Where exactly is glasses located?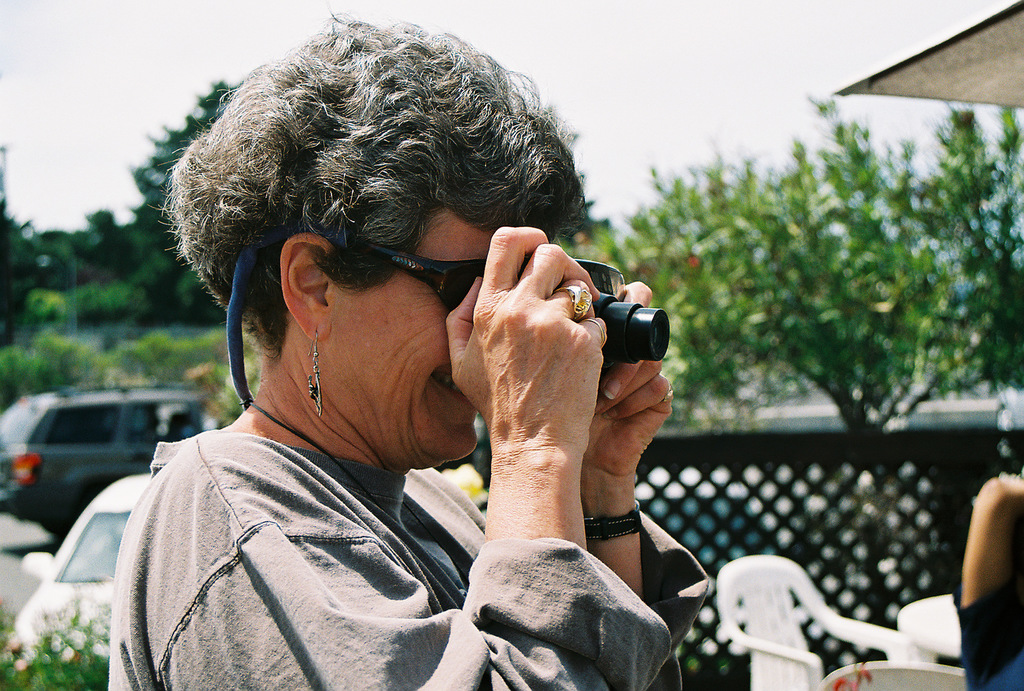
Its bounding box is [x1=352, y1=232, x2=491, y2=312].
